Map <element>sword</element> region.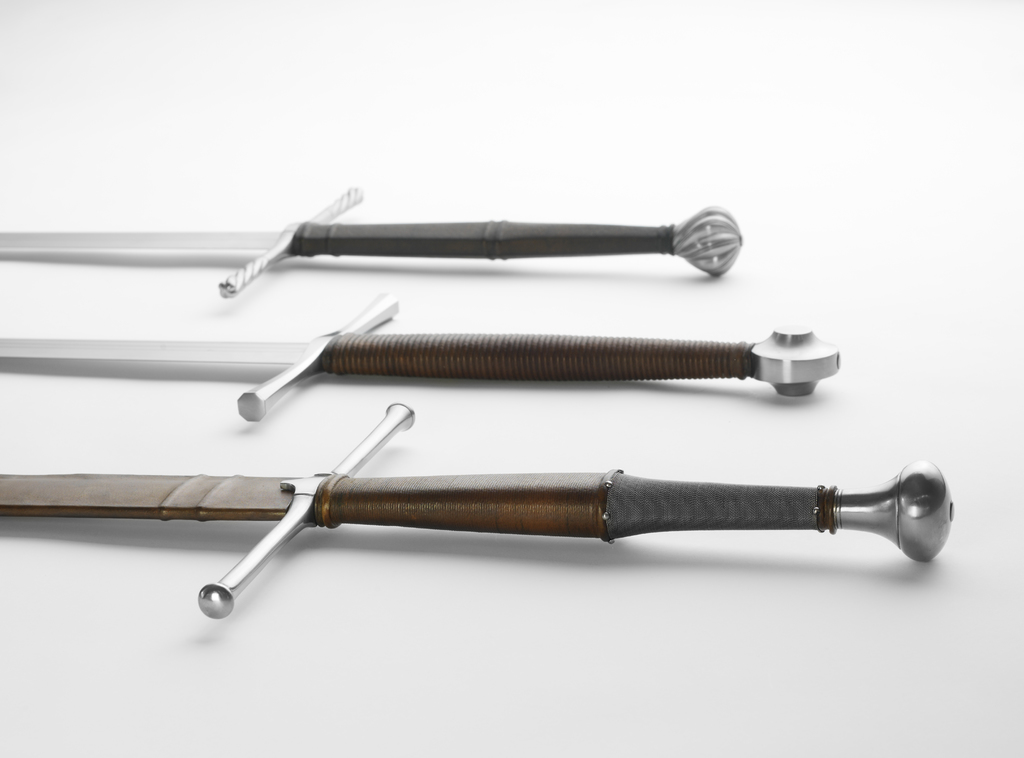
Mapped to <bbox>0, 404, 961, 629</bbox>.
